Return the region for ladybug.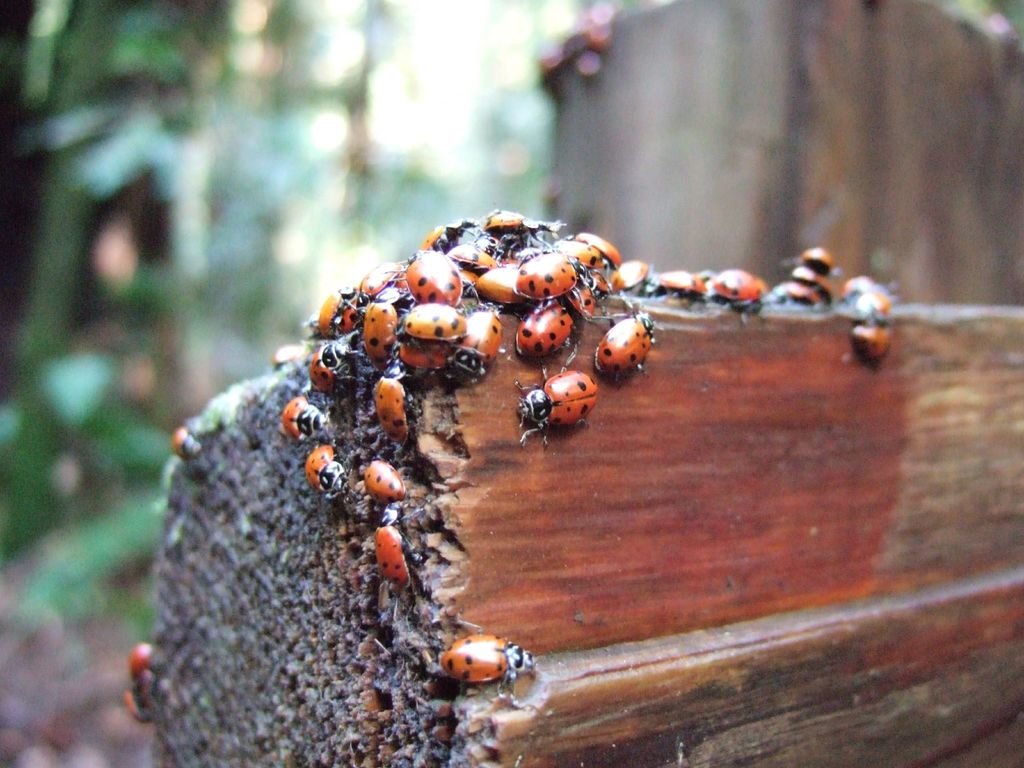
<bbox>364, 458, 403, 502</bbox>.
